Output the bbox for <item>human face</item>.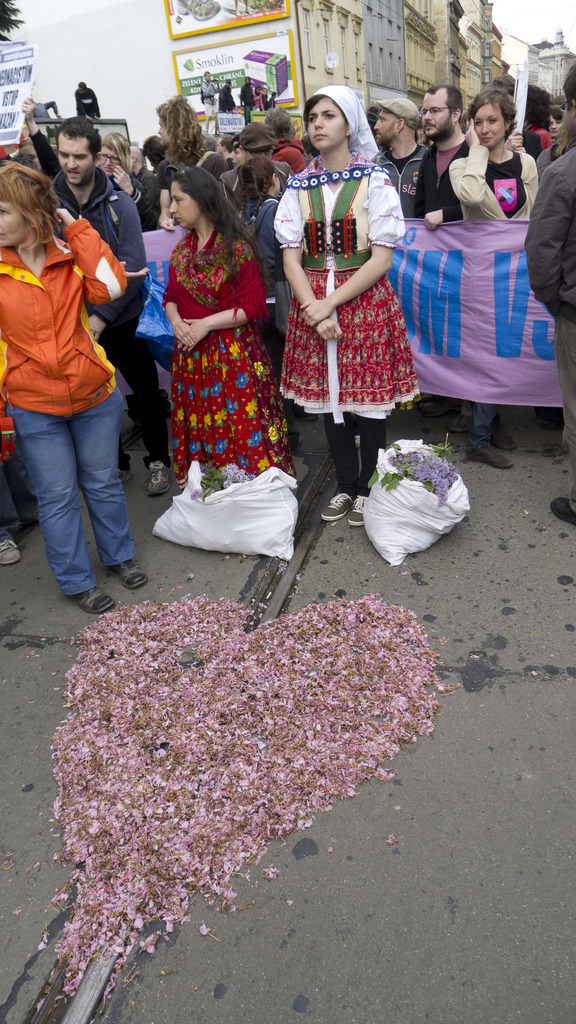
{"x1": 307, "y1": 97, "x2": 348, "y2": 151}.
